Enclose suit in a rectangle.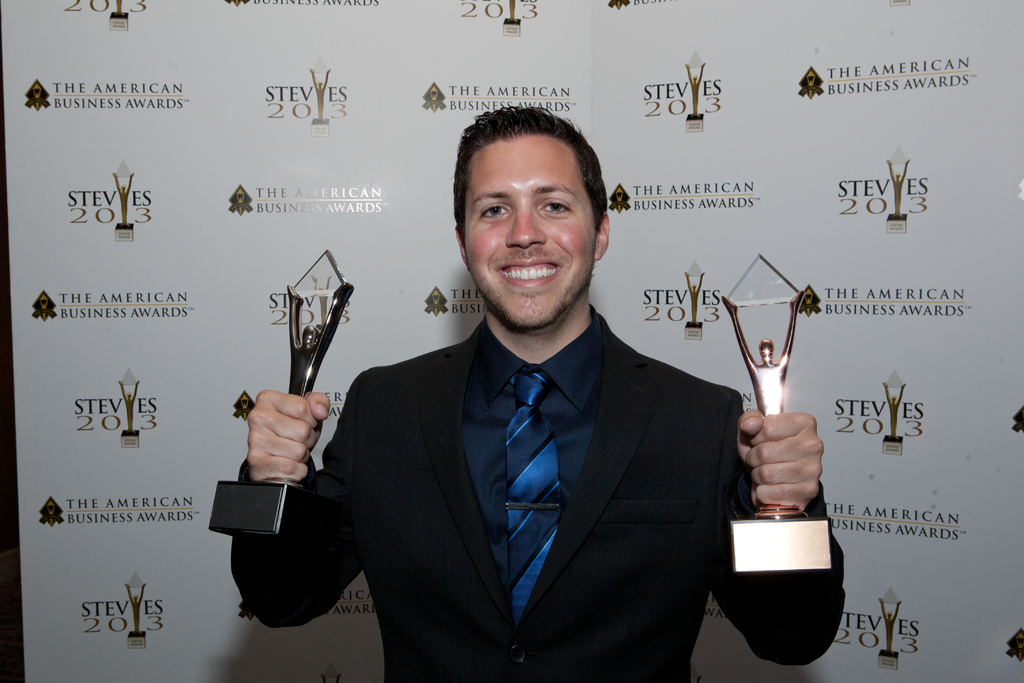
bbox=[228, 295, 846, 682].
